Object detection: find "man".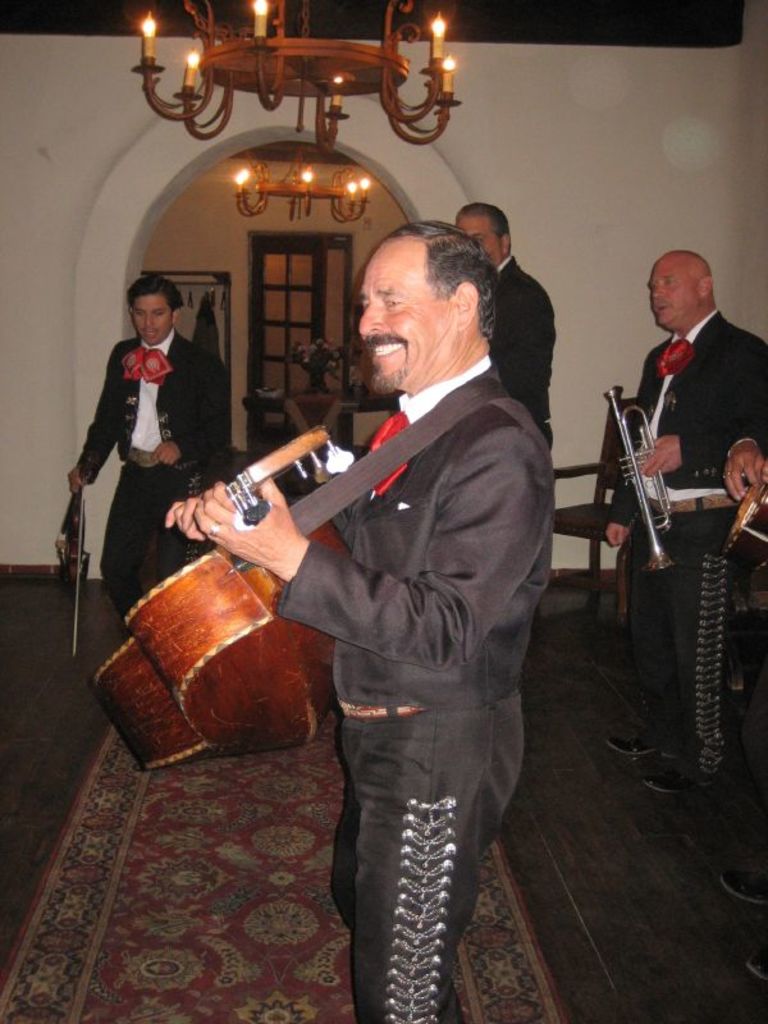
bbox(588, 248, 767, 791).
